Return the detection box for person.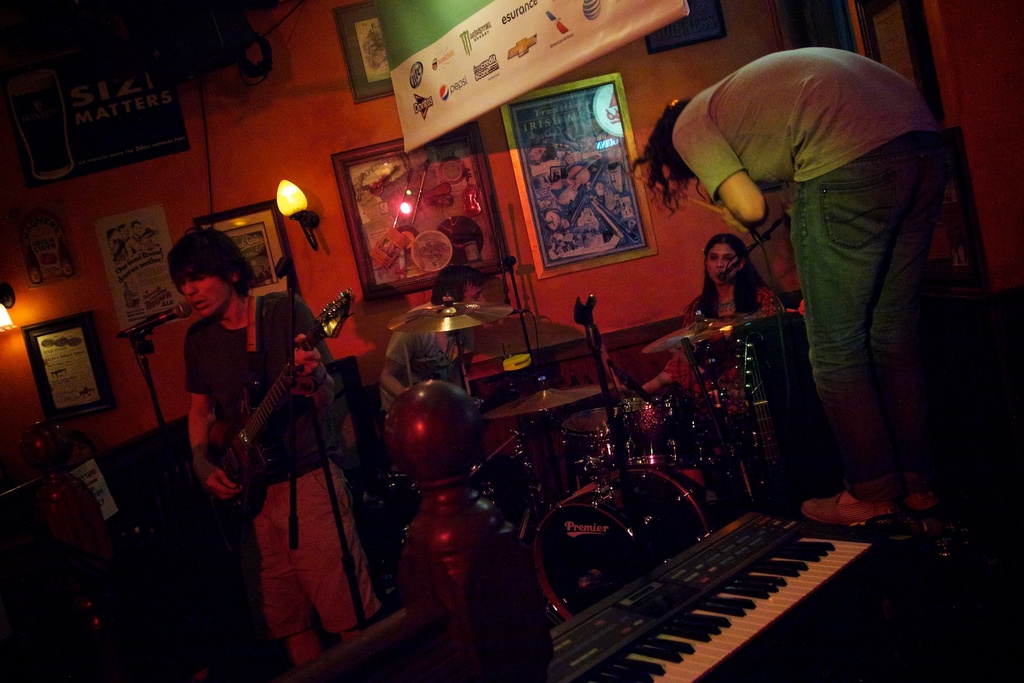
region(691, 231, 784, 386).
